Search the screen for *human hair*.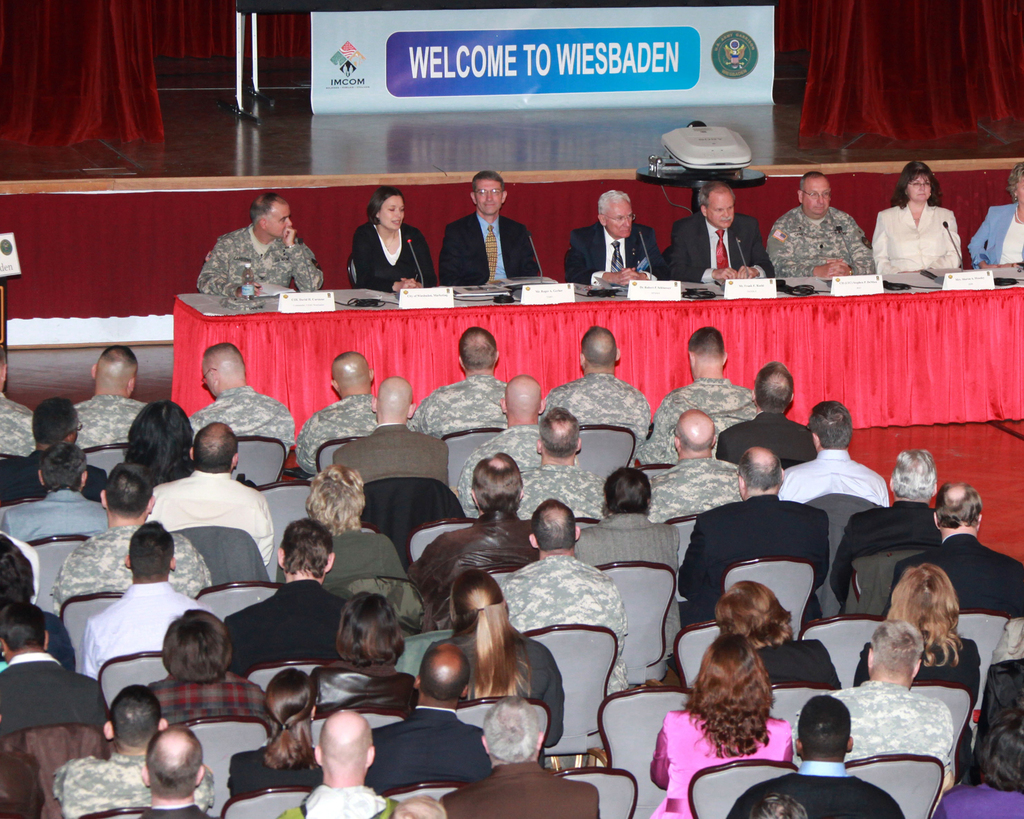
Found at region(717, 583, 803, 648).
